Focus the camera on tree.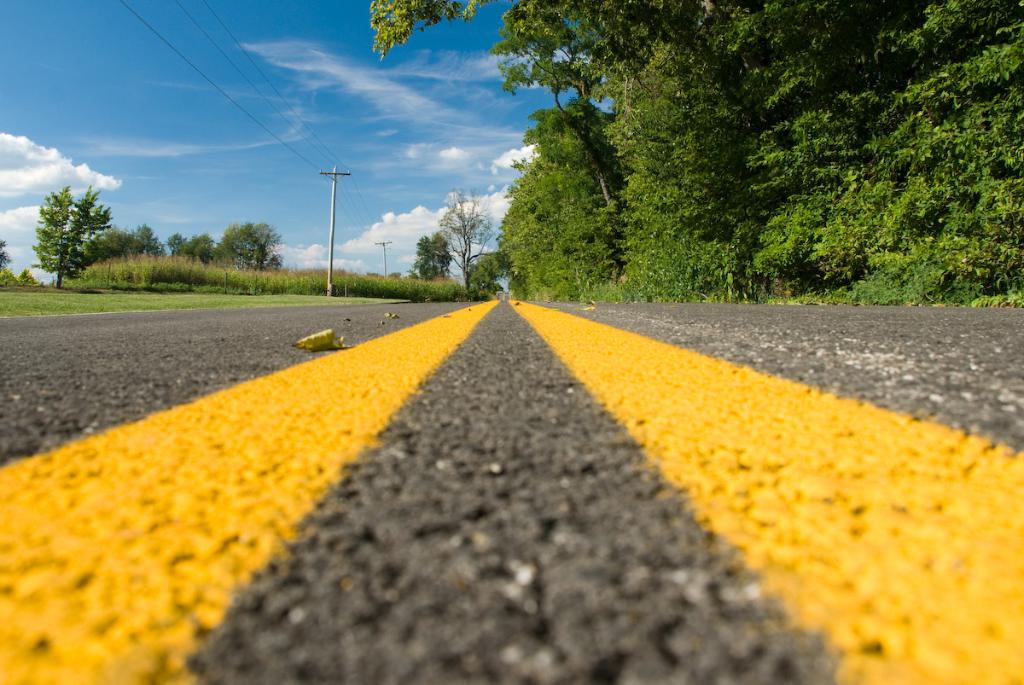
Focus region: 440,194,489,289.
